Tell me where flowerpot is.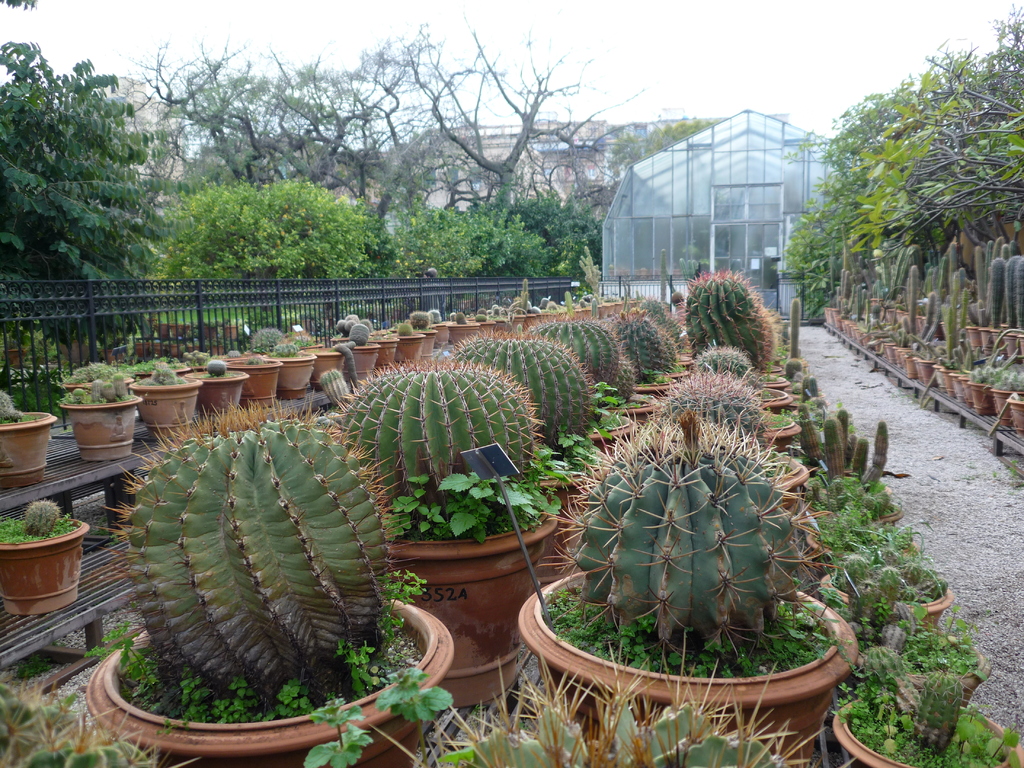
flowerpot is at left=0, top=406, right=56, bottom=488.
